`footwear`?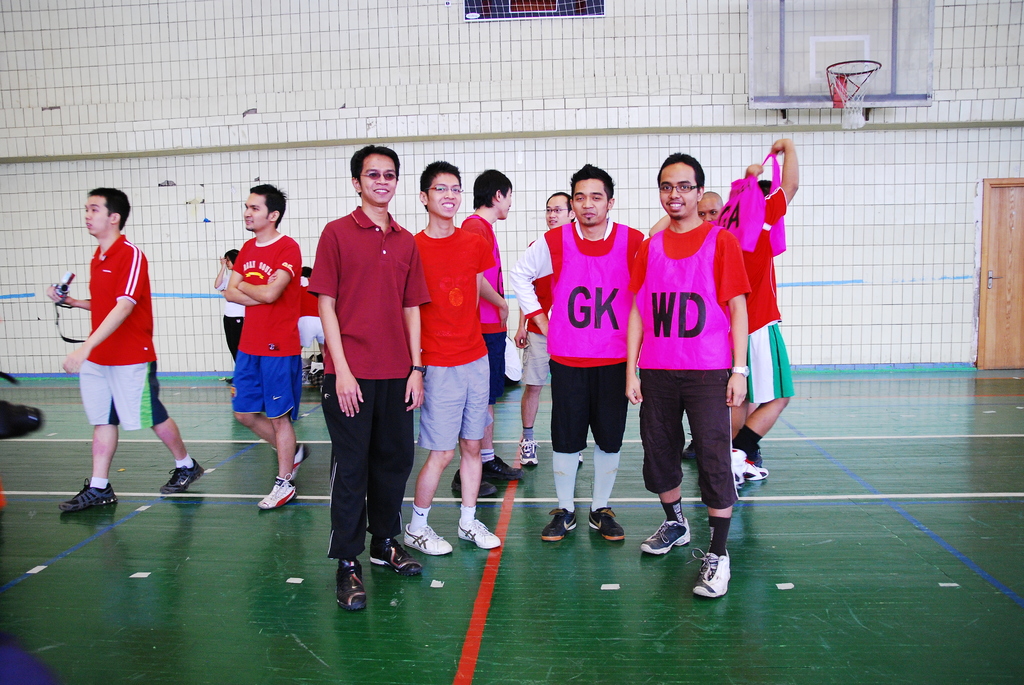
740/460/776/486
